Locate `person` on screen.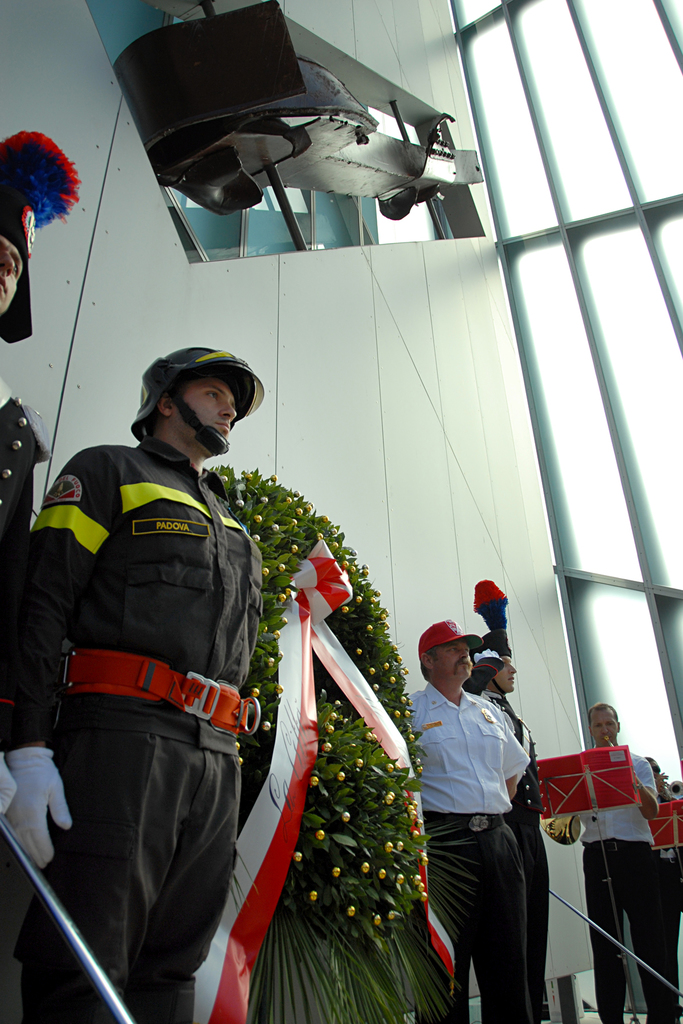
On screen at [0, 344, 279, 1023].
